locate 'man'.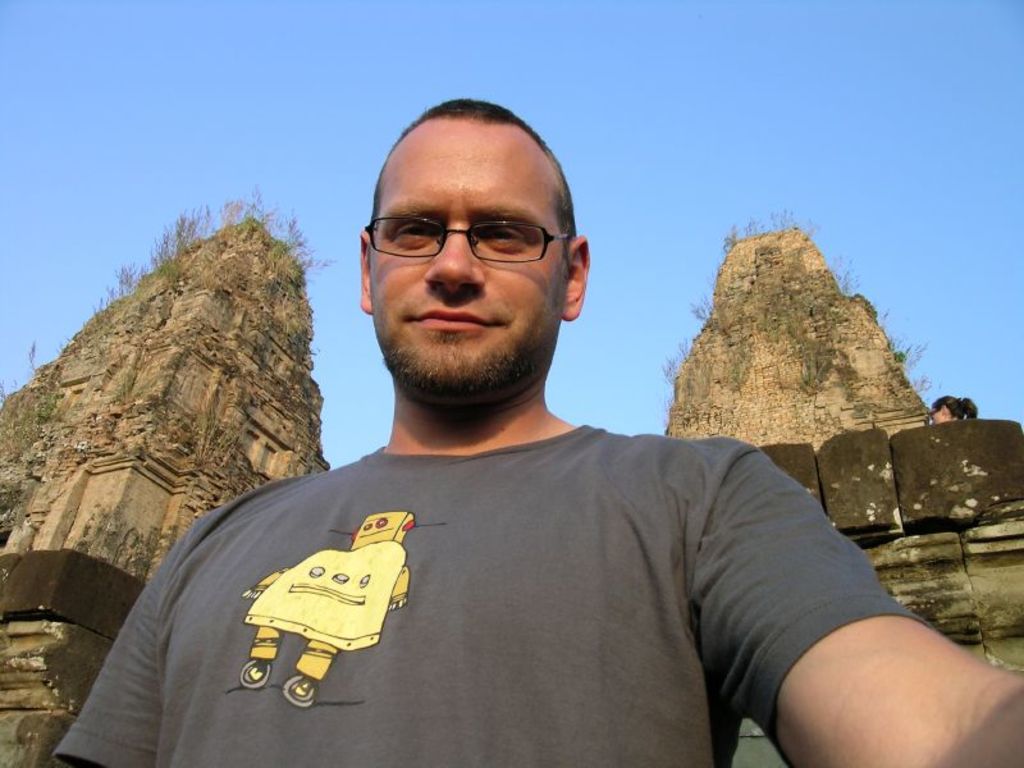
Bounding box: select_region(60, 93, 1023, 767).
